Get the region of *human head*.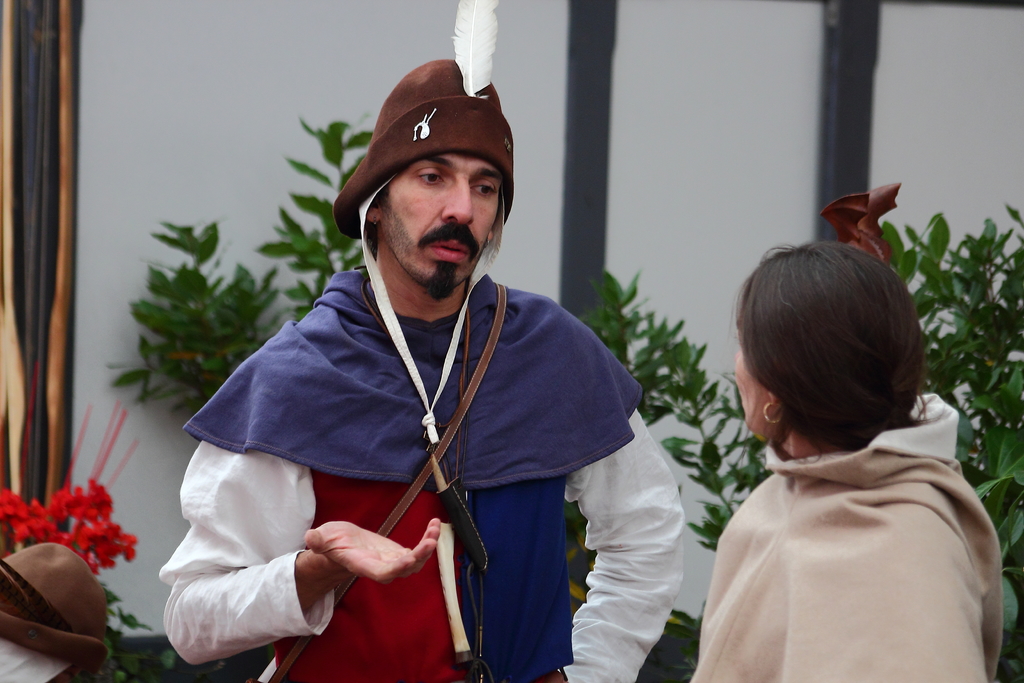
<bbox>359, 56, 508, 291</bbox>.
